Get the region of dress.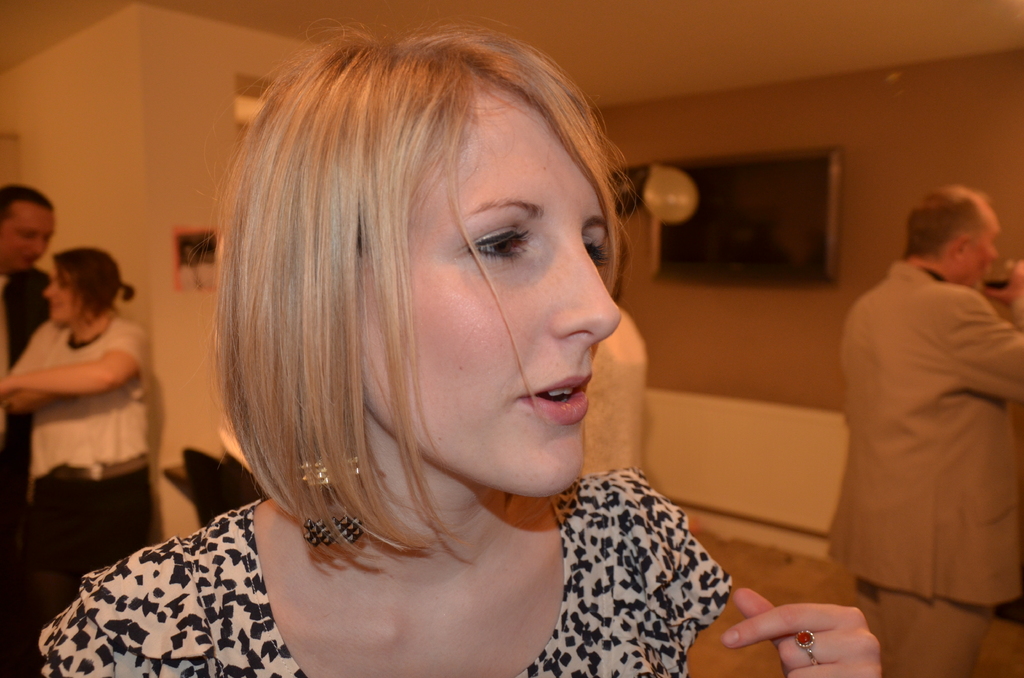
[0,311,154,577].
